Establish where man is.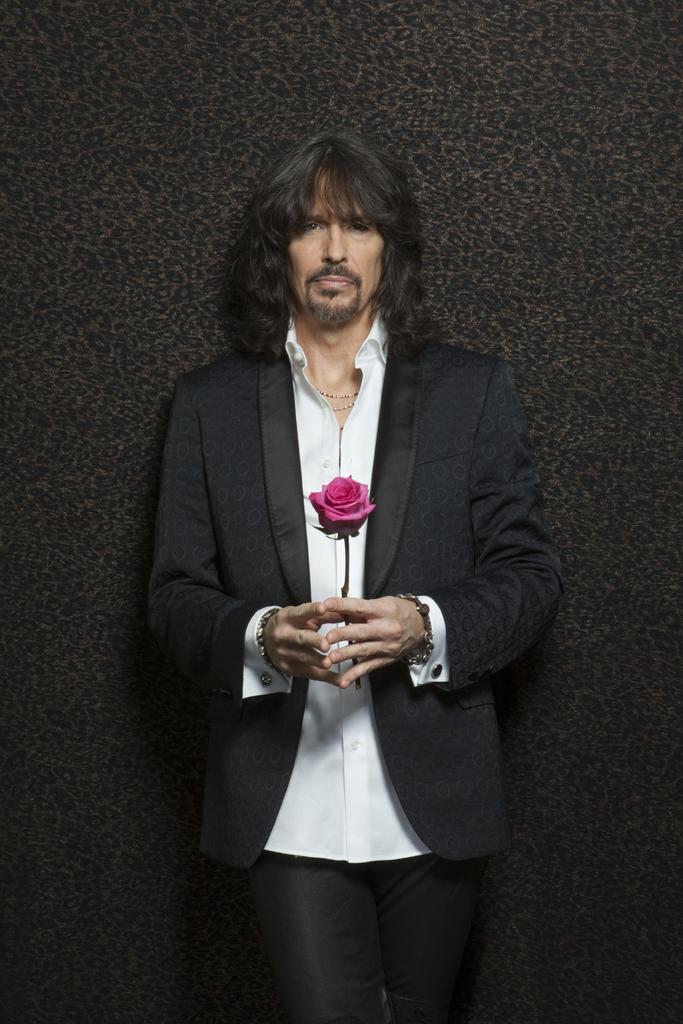
Established at locate(149, 129, 566, 1023).
